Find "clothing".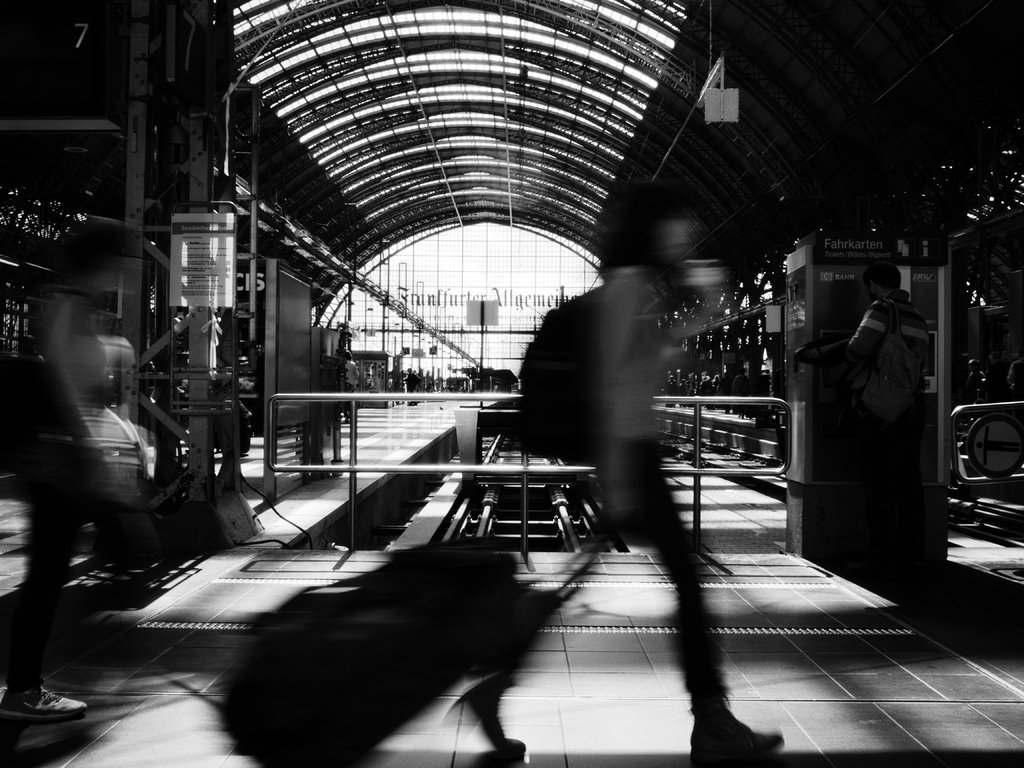
482,270,733,721.
